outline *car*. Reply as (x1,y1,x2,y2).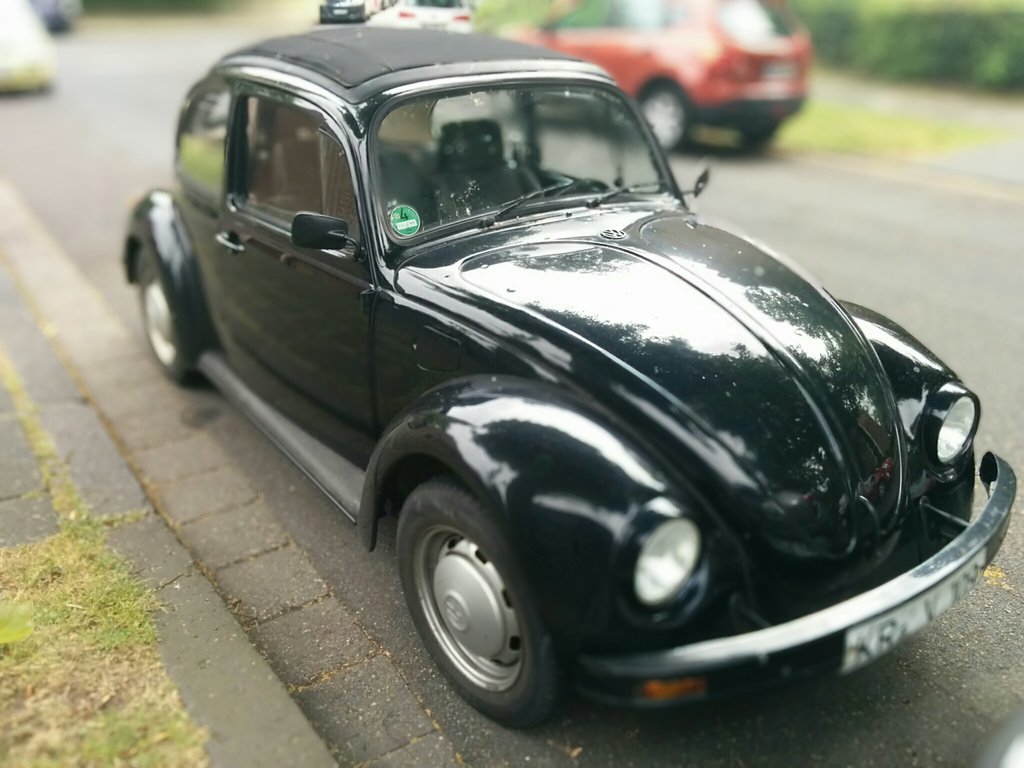
(504,0,821,156).
